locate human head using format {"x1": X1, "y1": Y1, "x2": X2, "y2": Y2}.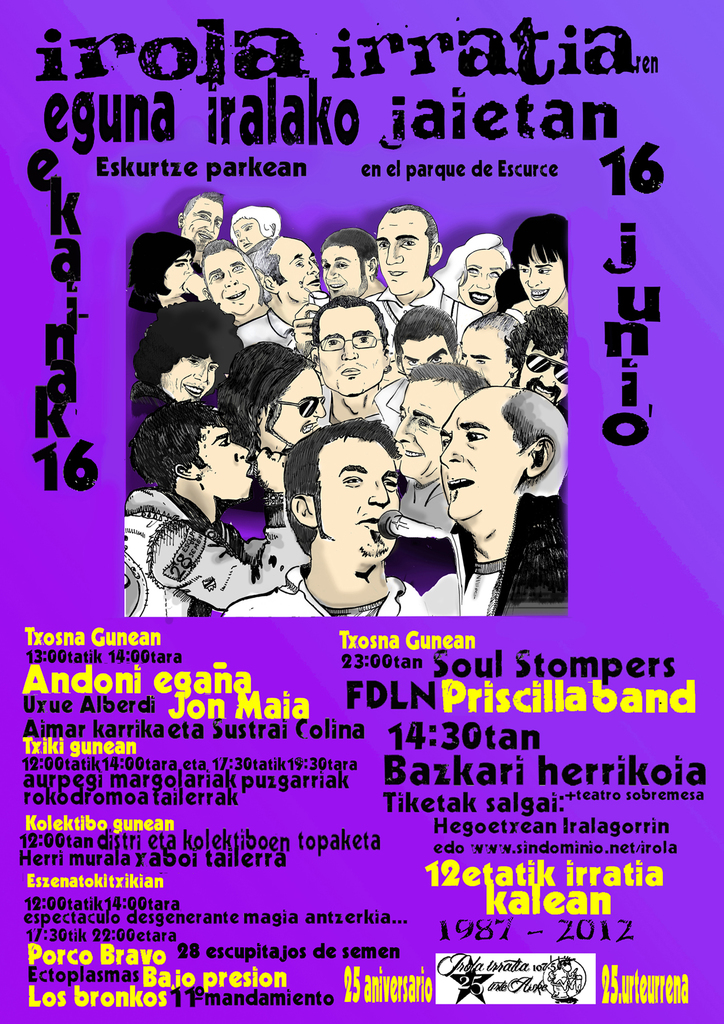
{"x1": 172, "y1": 188, "x2": 228, "y2": 253}.
